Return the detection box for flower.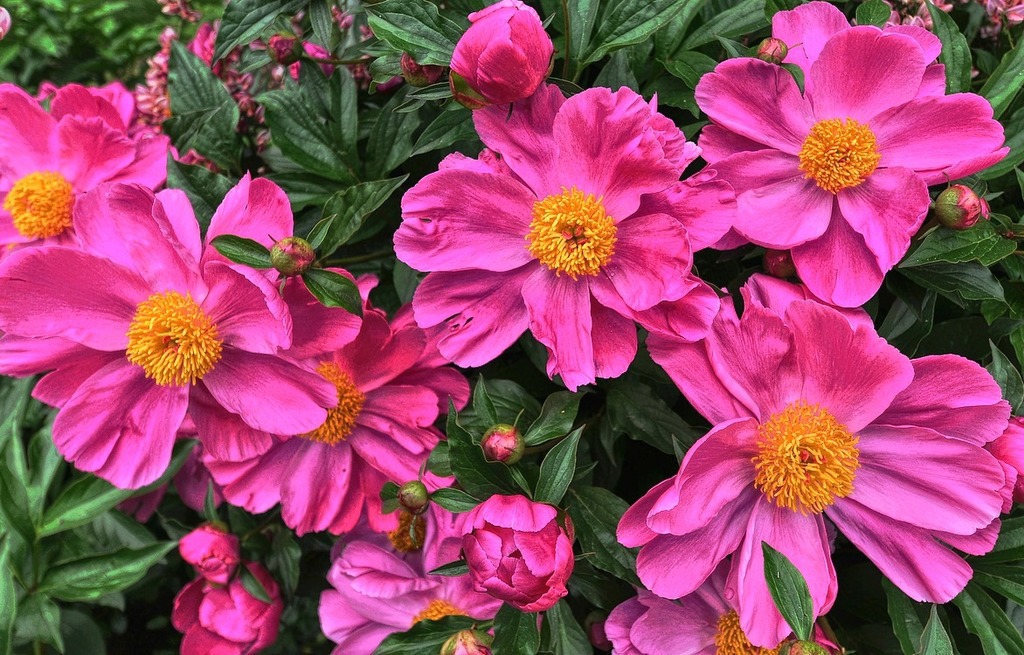
x1=199 y1=266 x2=471 y2=536.
